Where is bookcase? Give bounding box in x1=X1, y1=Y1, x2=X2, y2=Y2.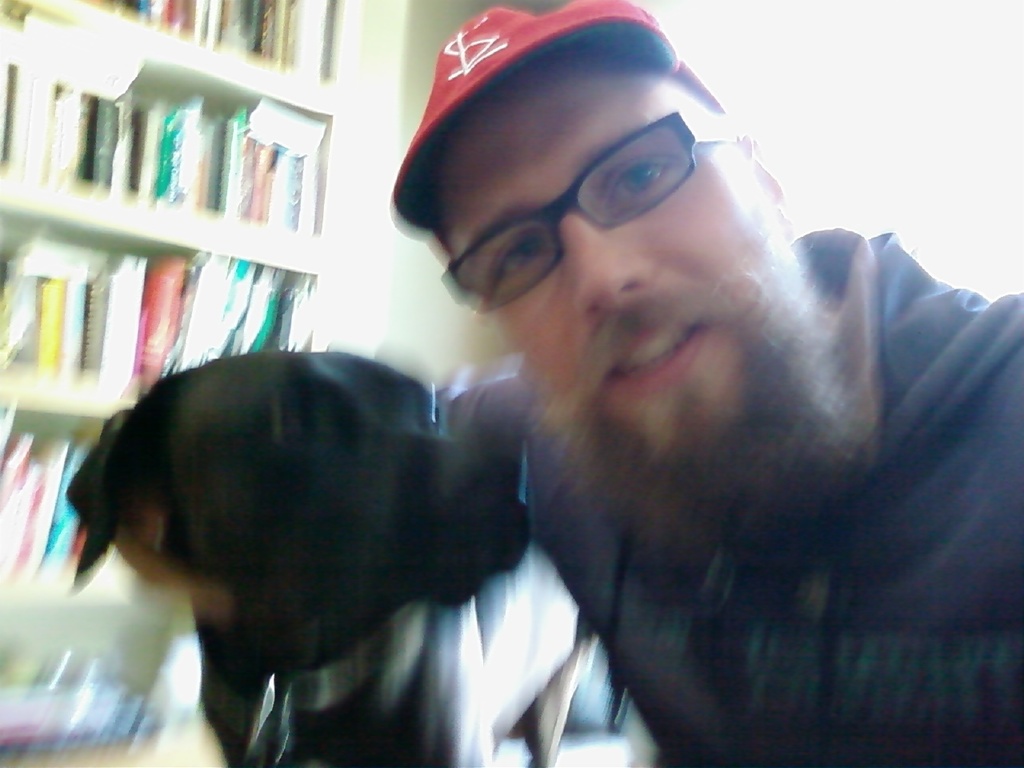
x1=0, y1=0, x2=364, y2=767.
